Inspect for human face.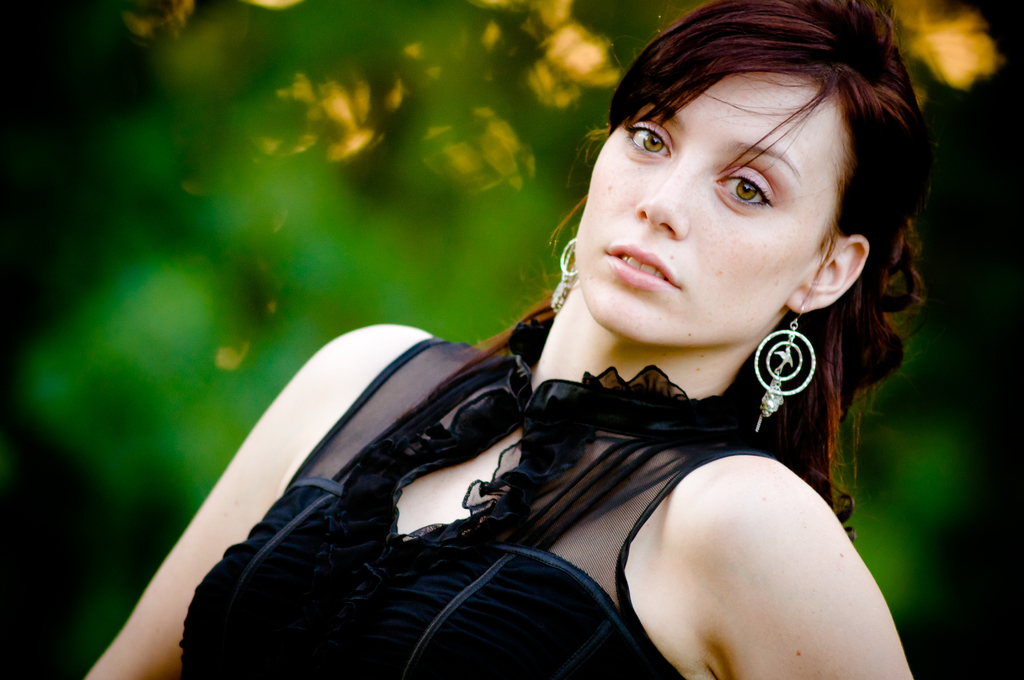
Inspection: [left=572, top=71, right=853, bottom=352].
